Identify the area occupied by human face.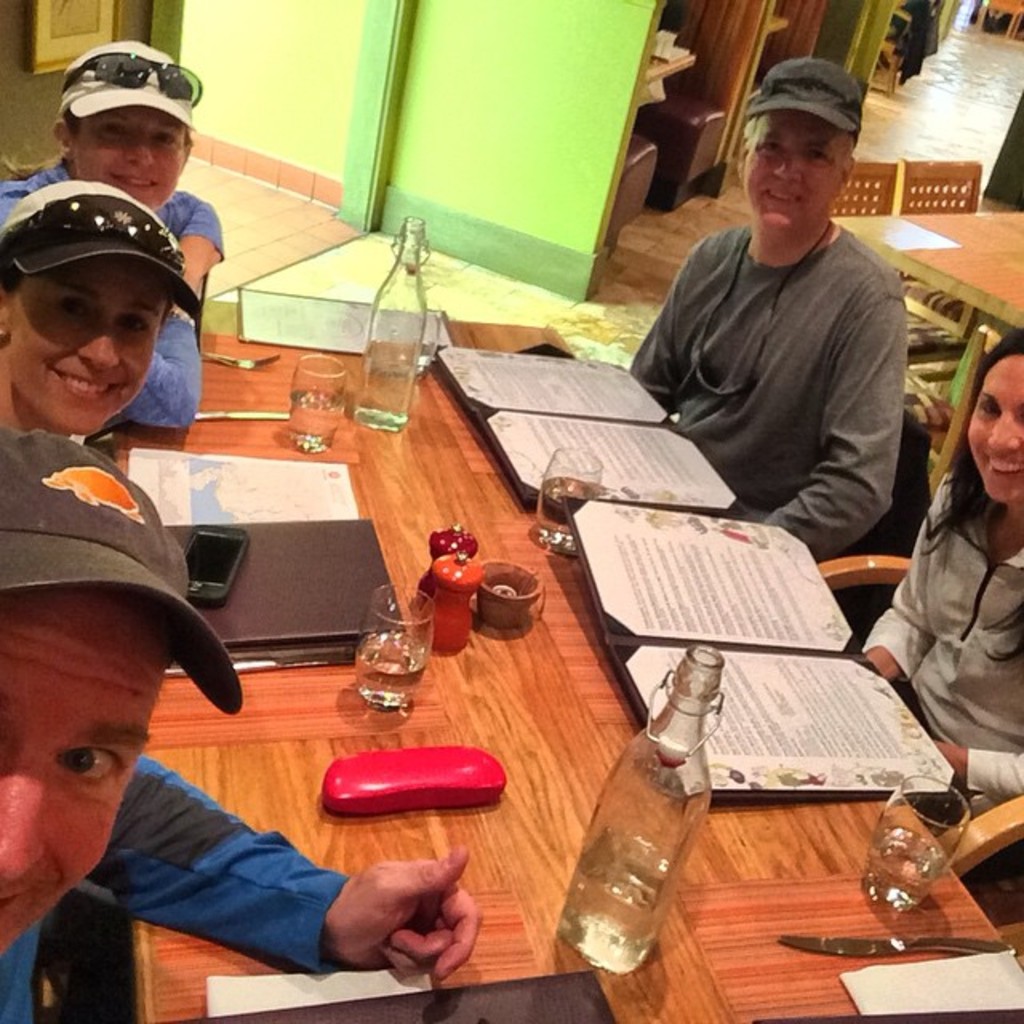
Area: 67,112,190,206.
